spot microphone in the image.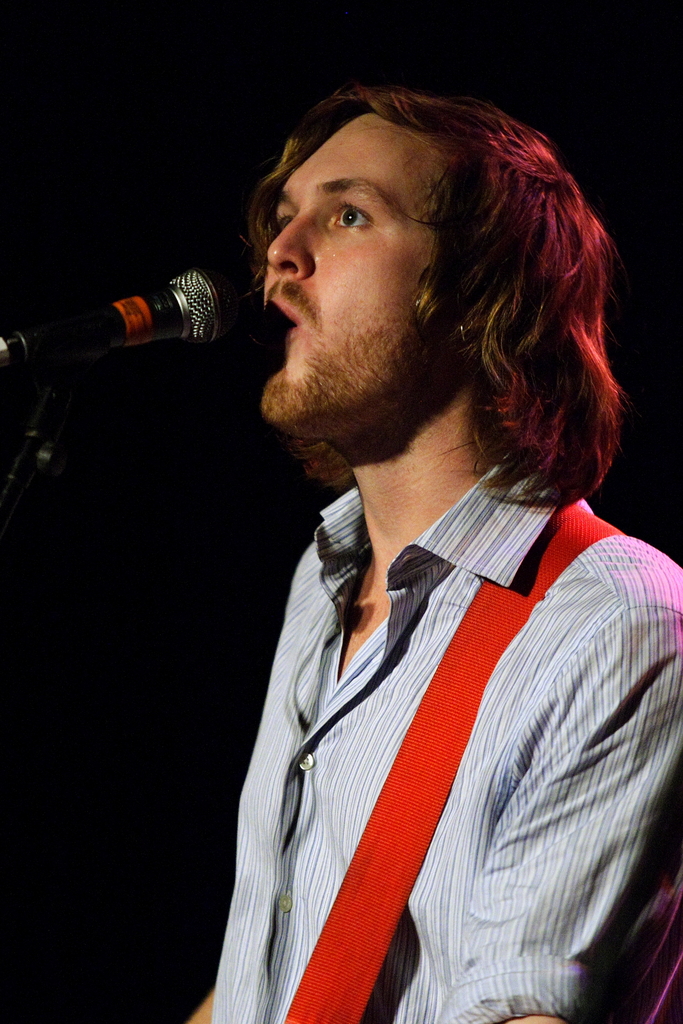
microphone found at rect(35, 240, 268, 399).
